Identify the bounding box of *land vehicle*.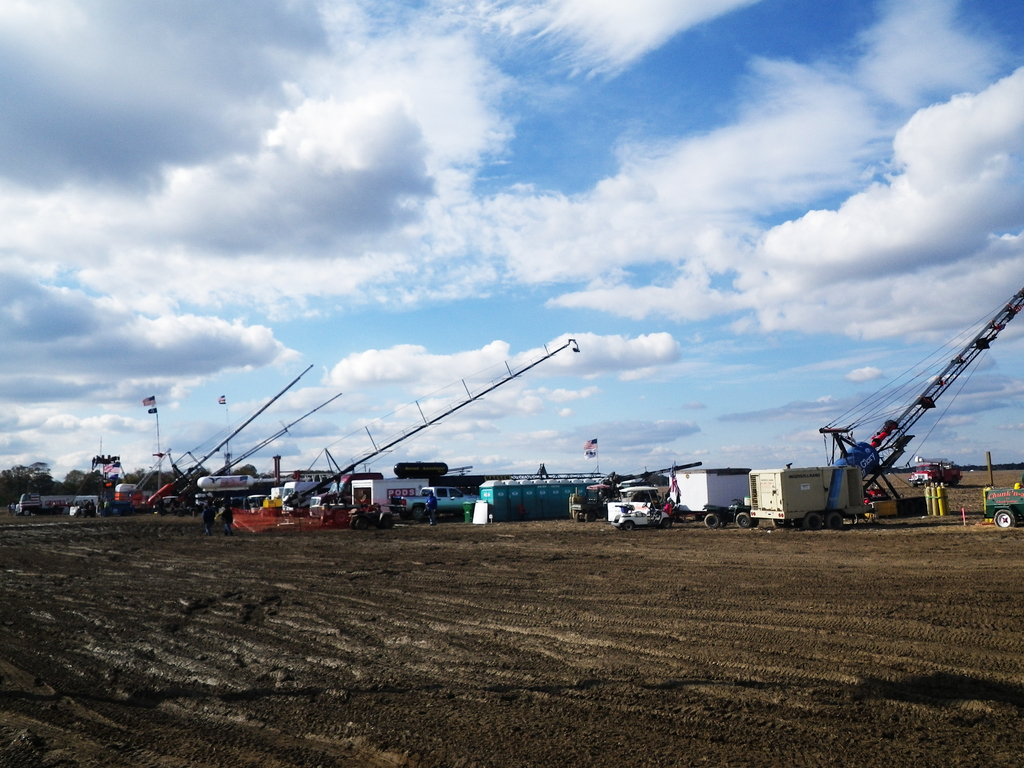
[x1=906, y1=460, x2=964, y2=488].
